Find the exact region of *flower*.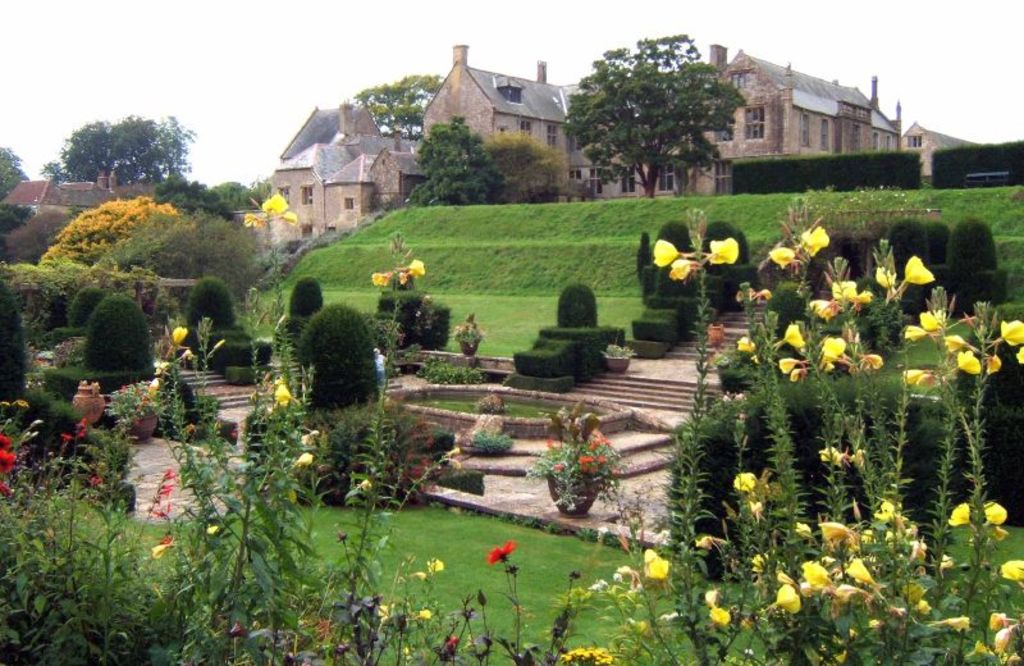
Exact region: l=847, t=446, r=869, b=467.
